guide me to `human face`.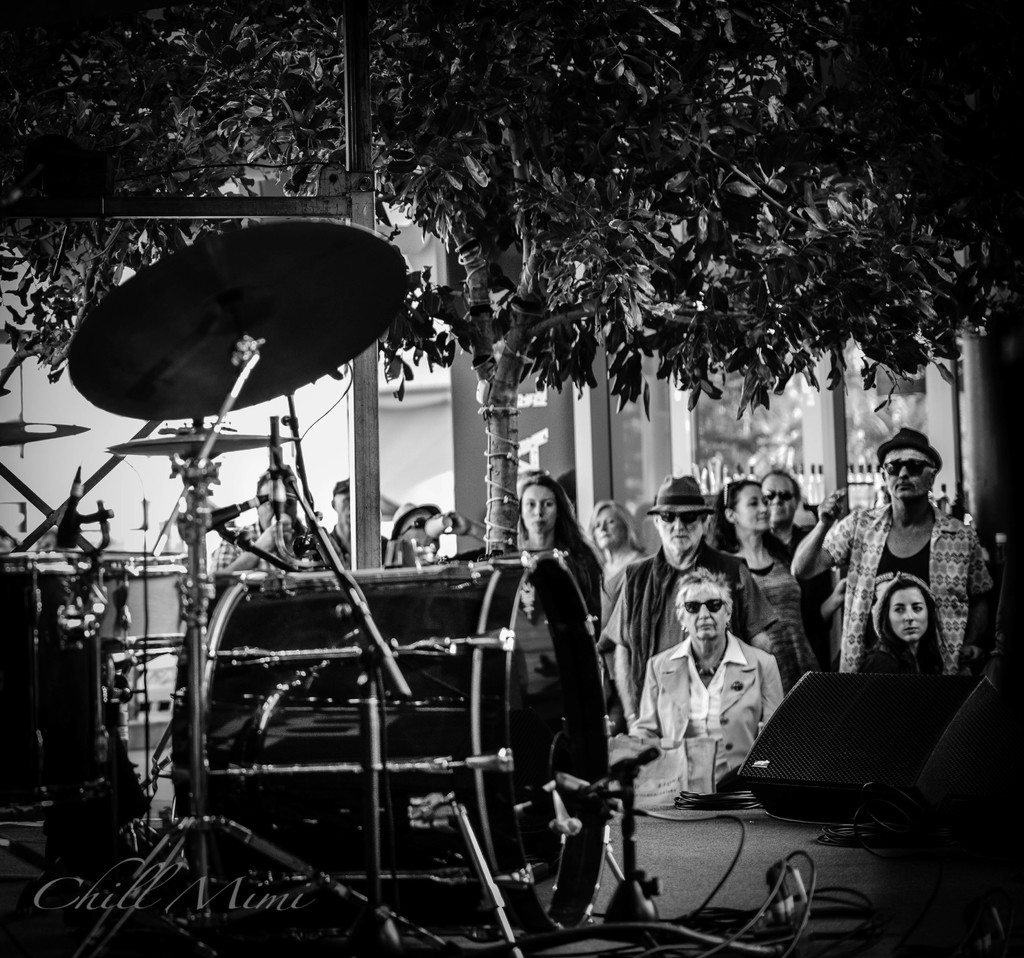
Guidance: {"x1": 876, "y1": 446, "x2": 934, "y2": 499}.
